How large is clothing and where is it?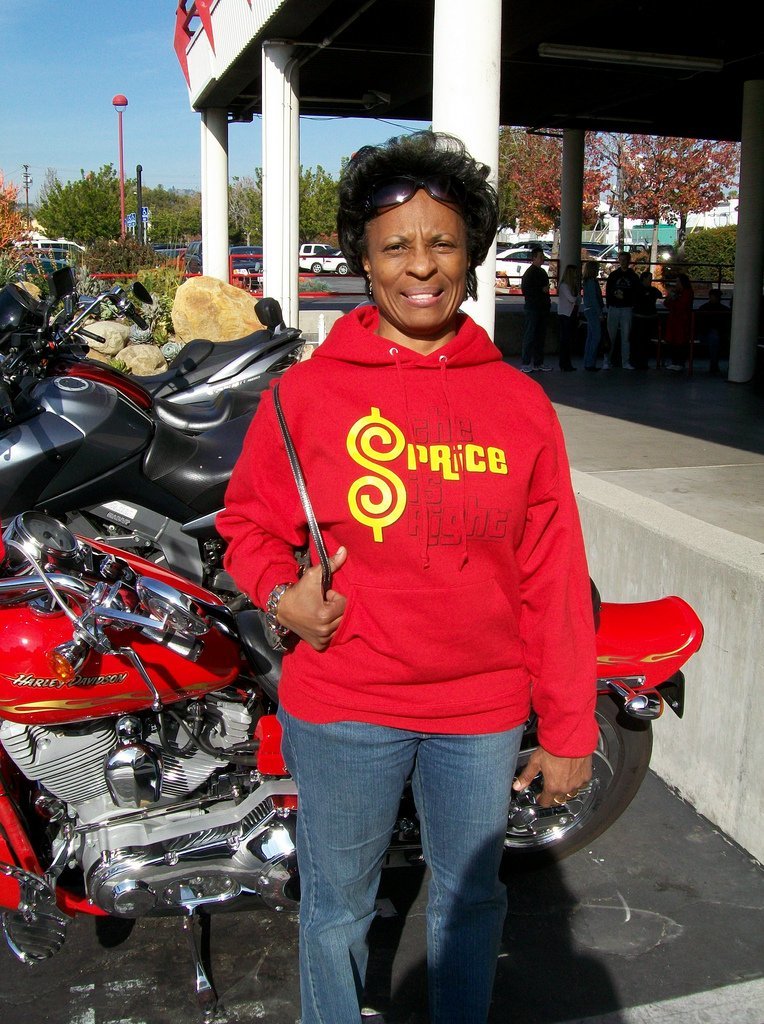
Bounding box: crop(607, 267, 637, 369).
